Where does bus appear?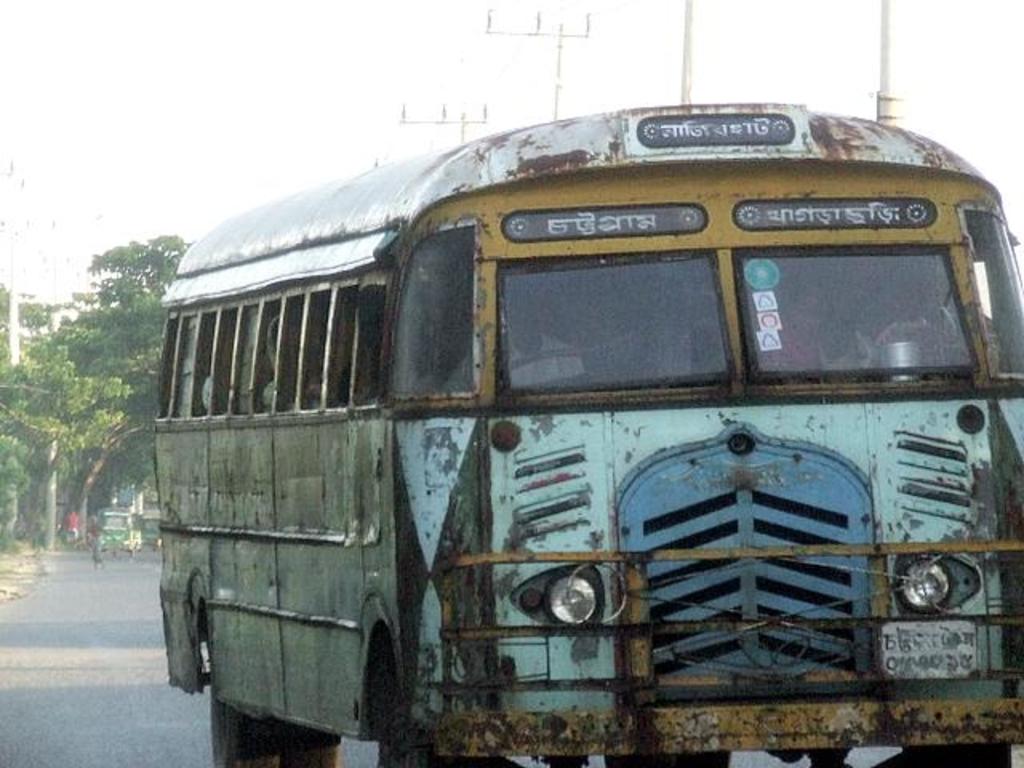
Appears at [x1=147, y1=99, x2=1022, y2=766].
